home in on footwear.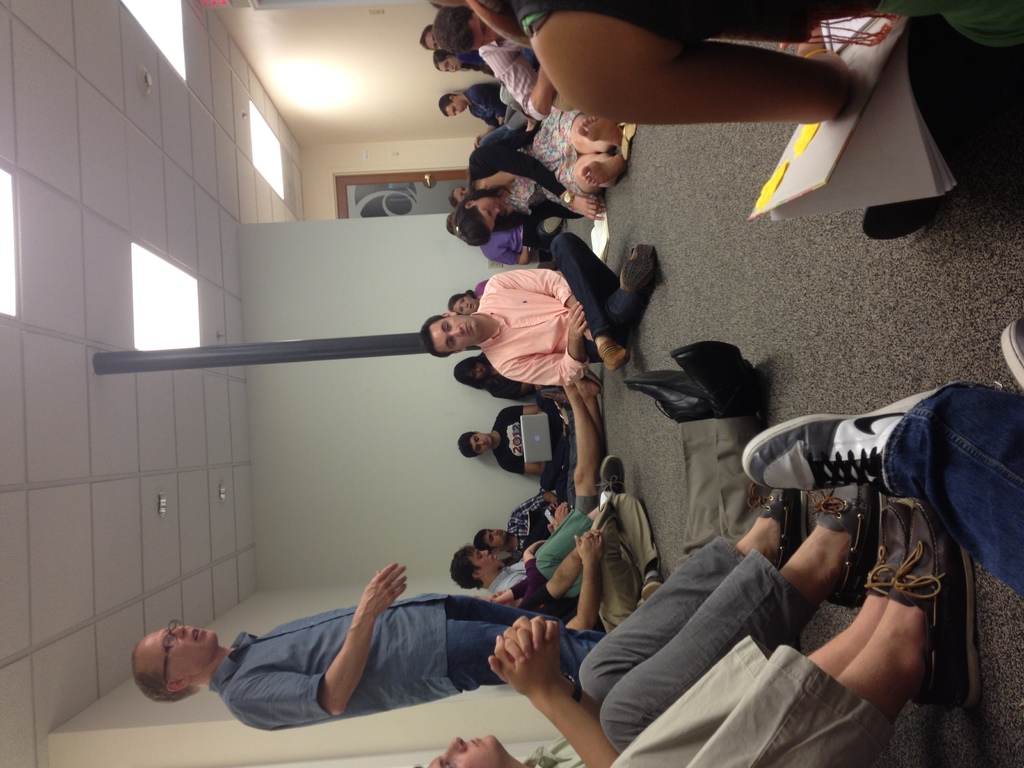
Homed in at {"left": 630, "top": 574, "right": 666, "bottom": 612}.
